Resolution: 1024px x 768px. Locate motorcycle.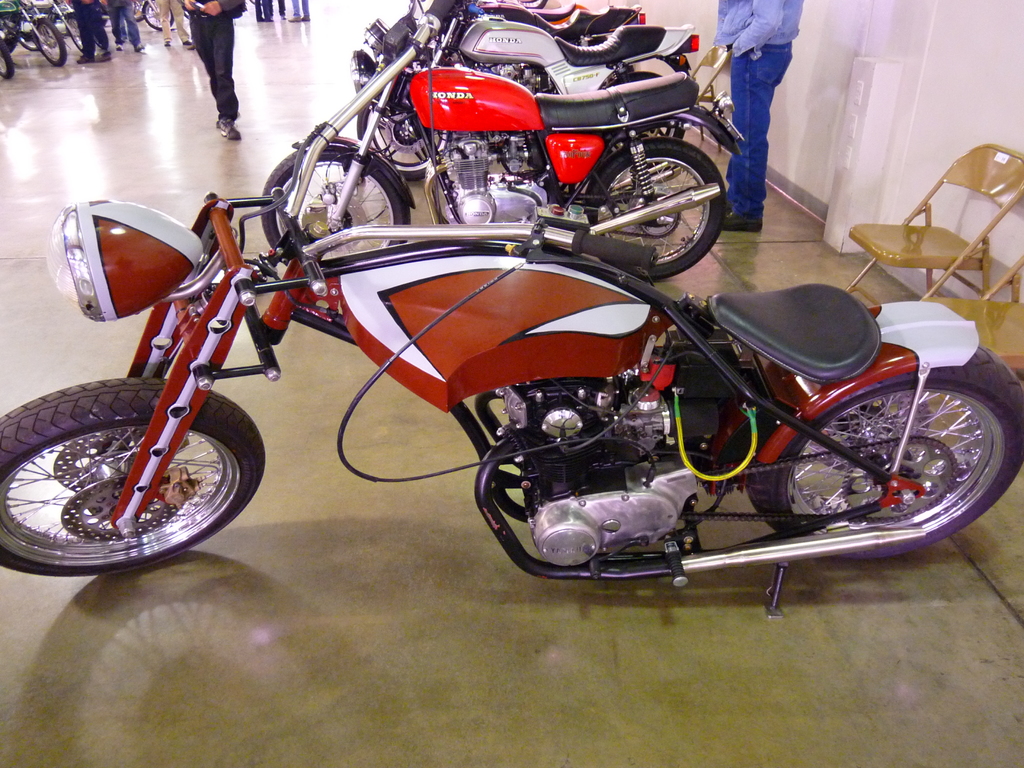
box(1, 1, 70, 68).
